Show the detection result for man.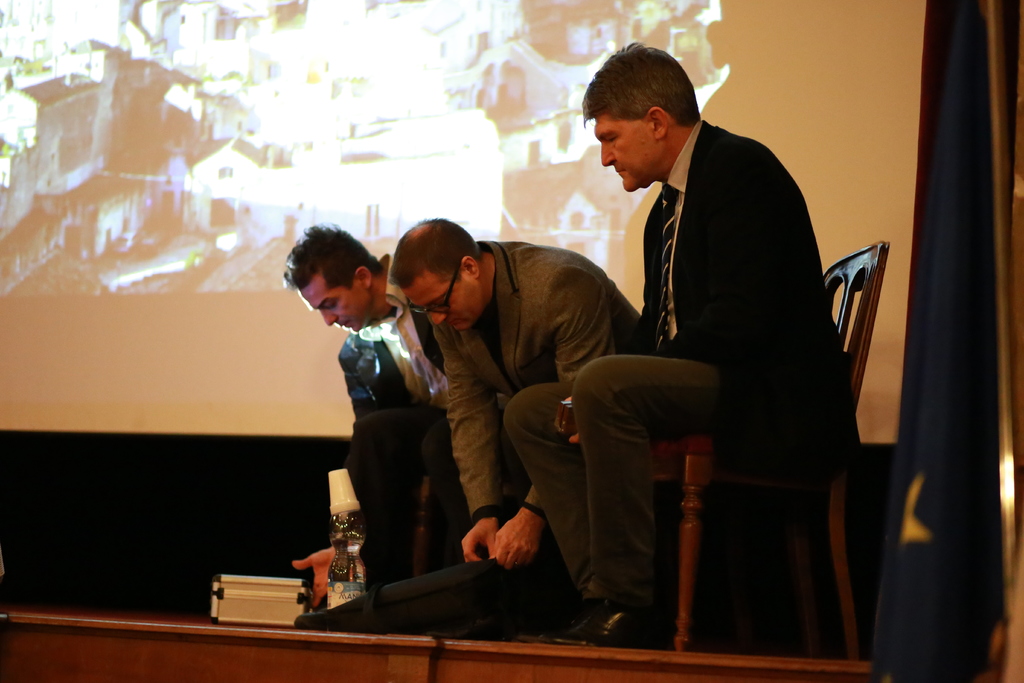
pyautogui.locateOnScreen(255, 217, 536, 614).
